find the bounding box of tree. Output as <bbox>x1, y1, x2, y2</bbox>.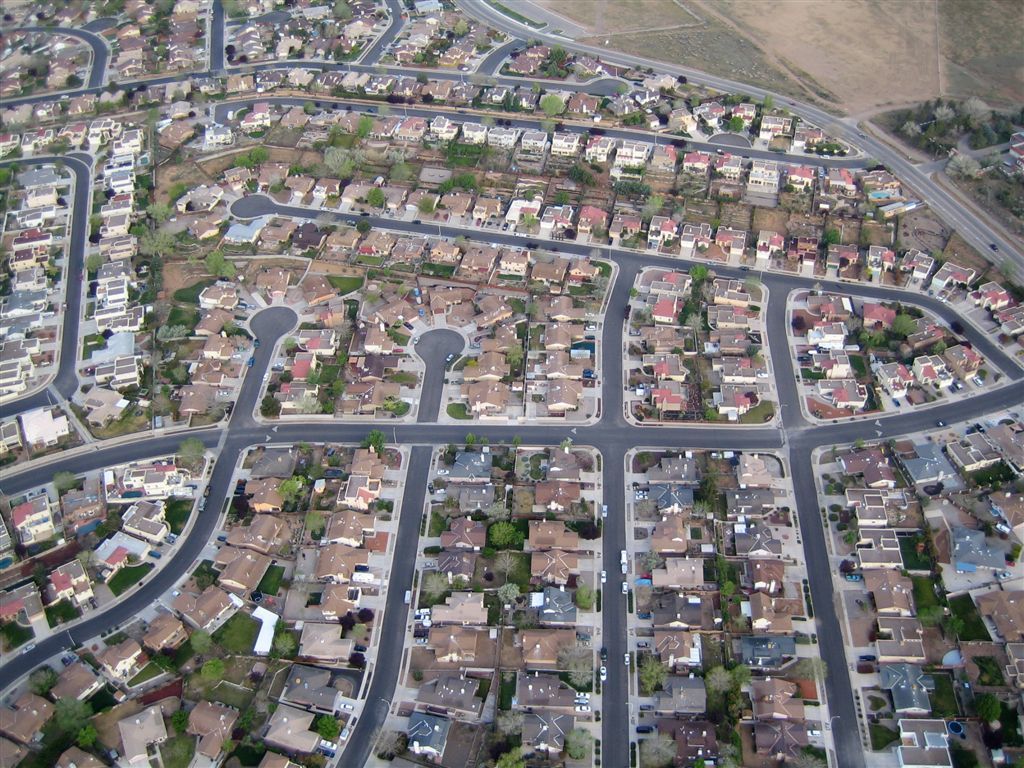
<bbox>802, 184, 811, 199</bbox>.
